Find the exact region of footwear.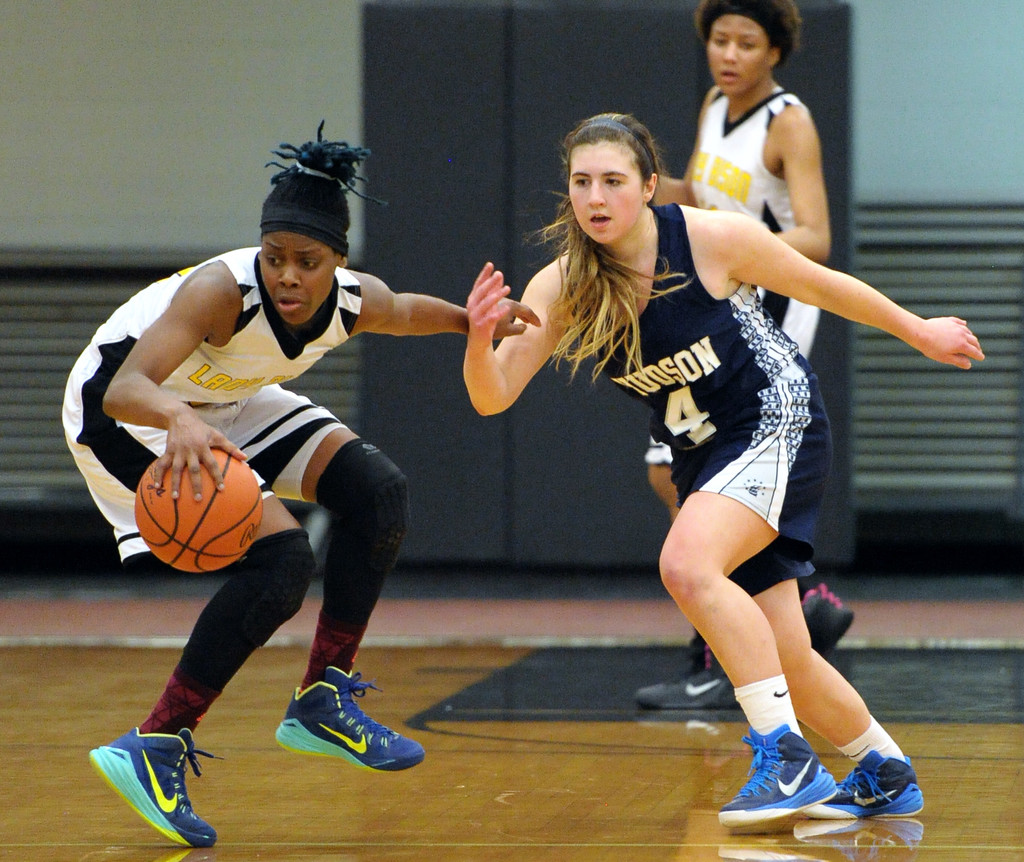
Exact region: box=[801, 574, 858, 650].
